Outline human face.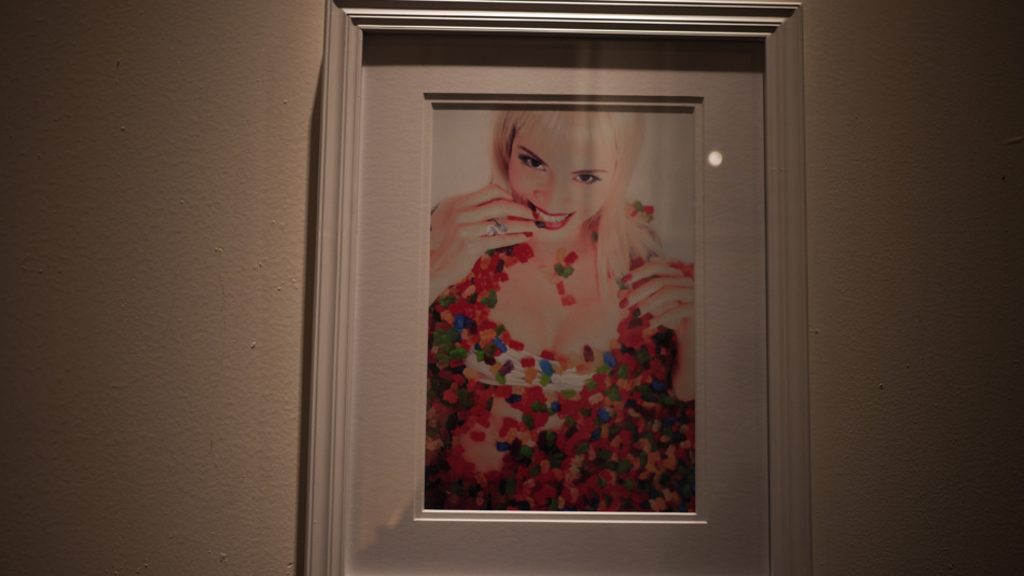
Outline: bbox=(506, 136, 610, 242).
